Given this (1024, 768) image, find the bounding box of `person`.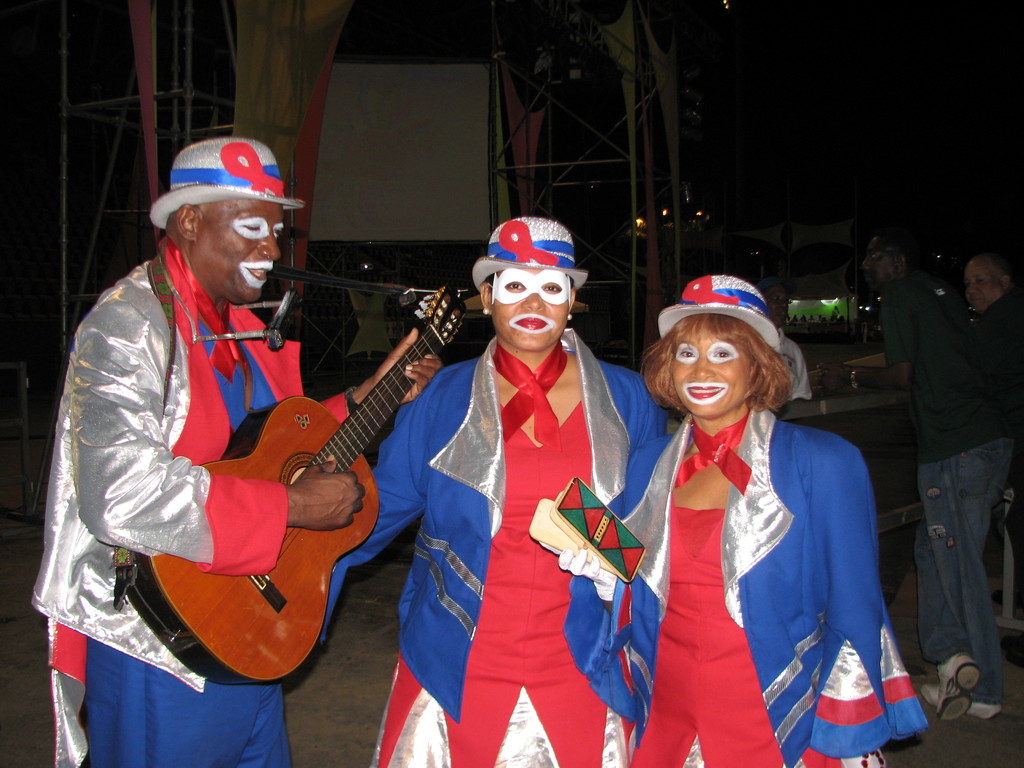
<region>813, 230, 1012, 718</region>.
